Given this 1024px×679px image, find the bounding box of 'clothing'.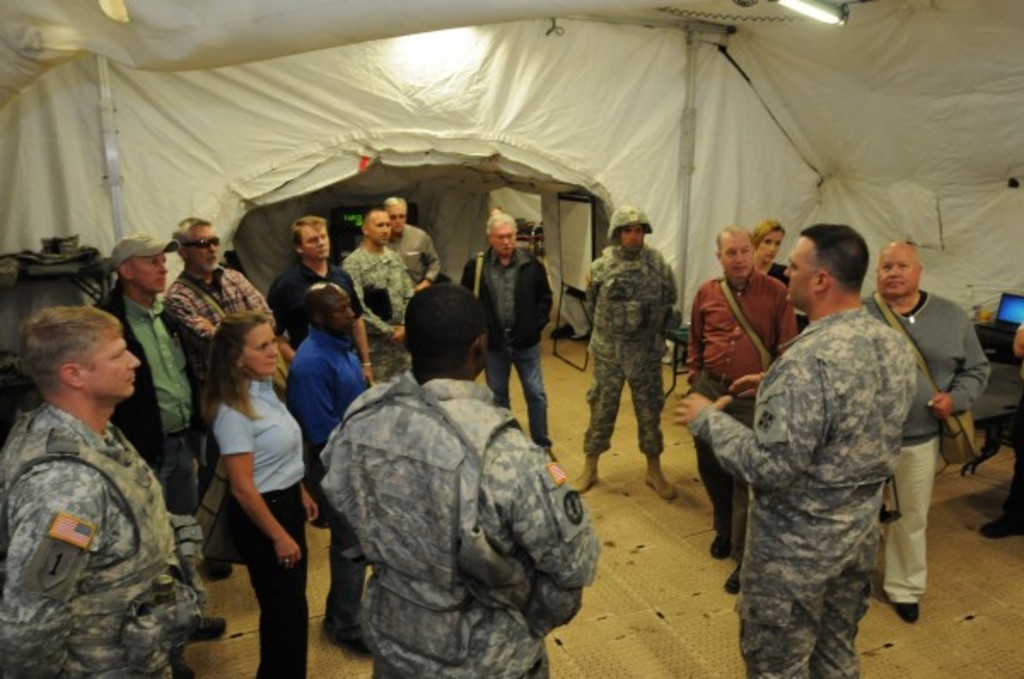
crop(87, 283, 189, 496).
